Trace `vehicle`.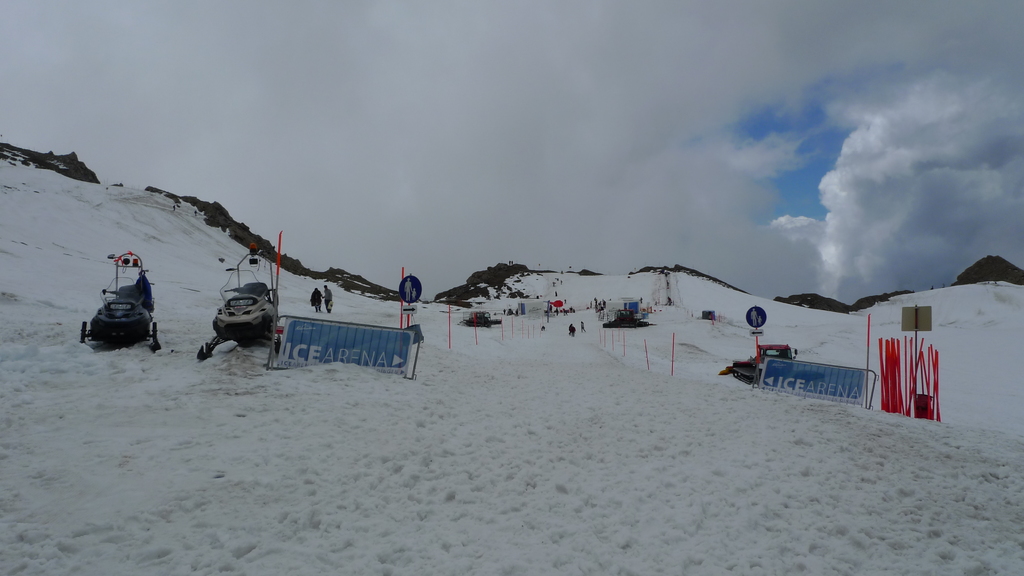
Traced to 198/247/284/362.
